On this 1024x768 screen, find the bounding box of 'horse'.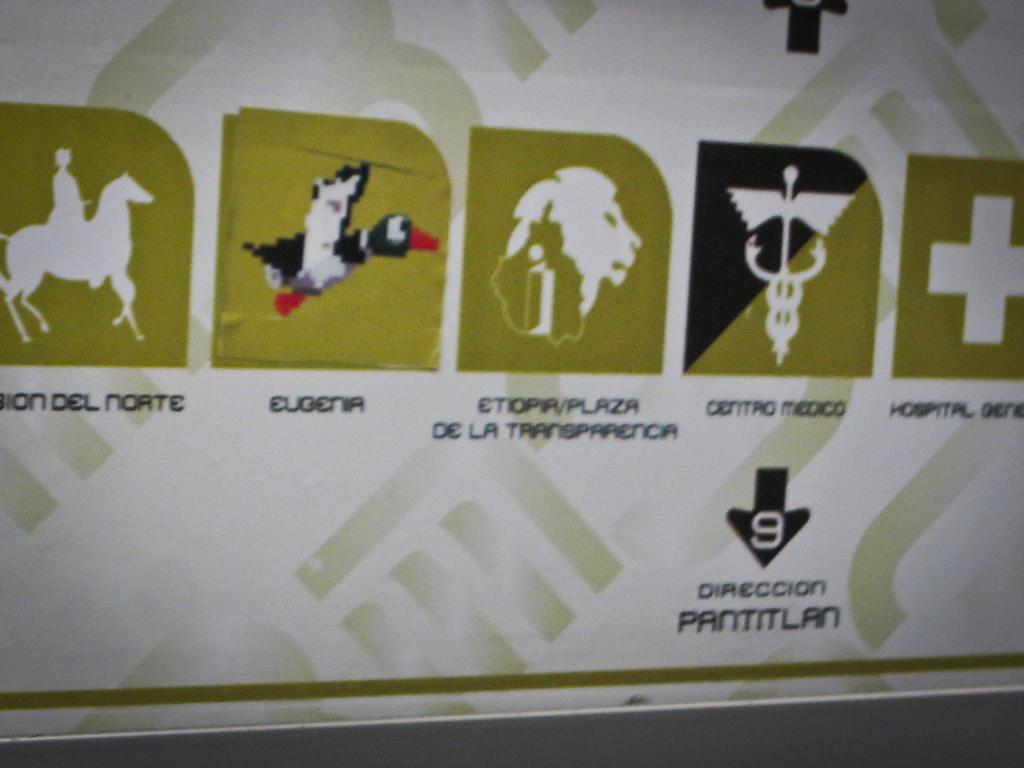
Bounding box: {"x1": 0, "y1": 168, "x2": 158, "y2": 346}.
